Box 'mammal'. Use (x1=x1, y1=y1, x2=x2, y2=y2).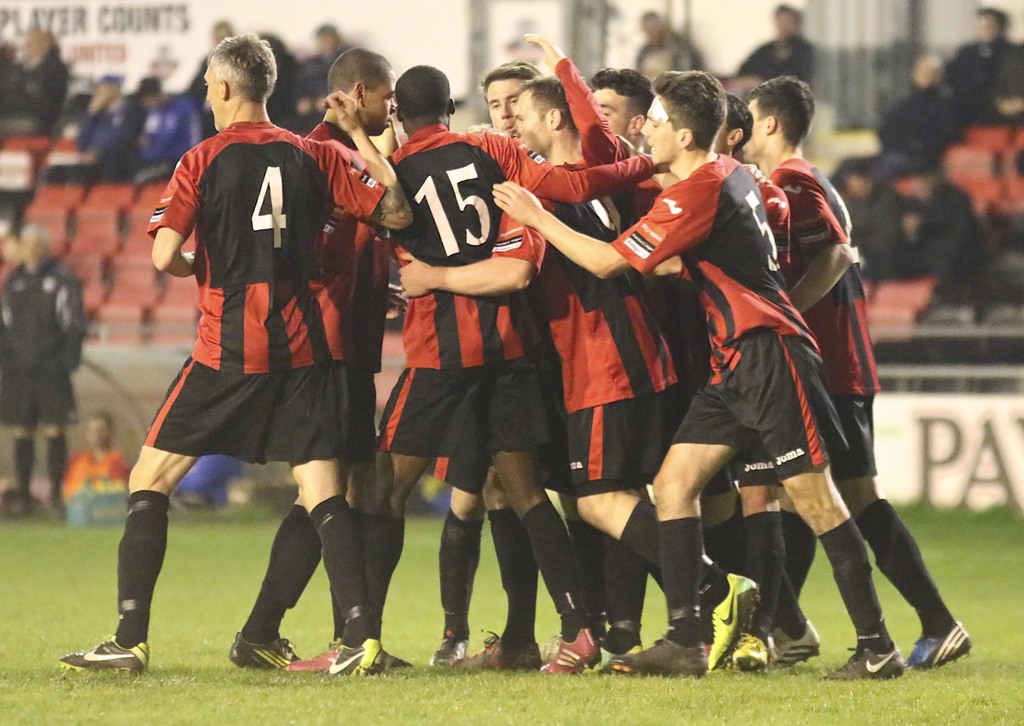
(x1=75, y1=67, x2=138, y2=190).
